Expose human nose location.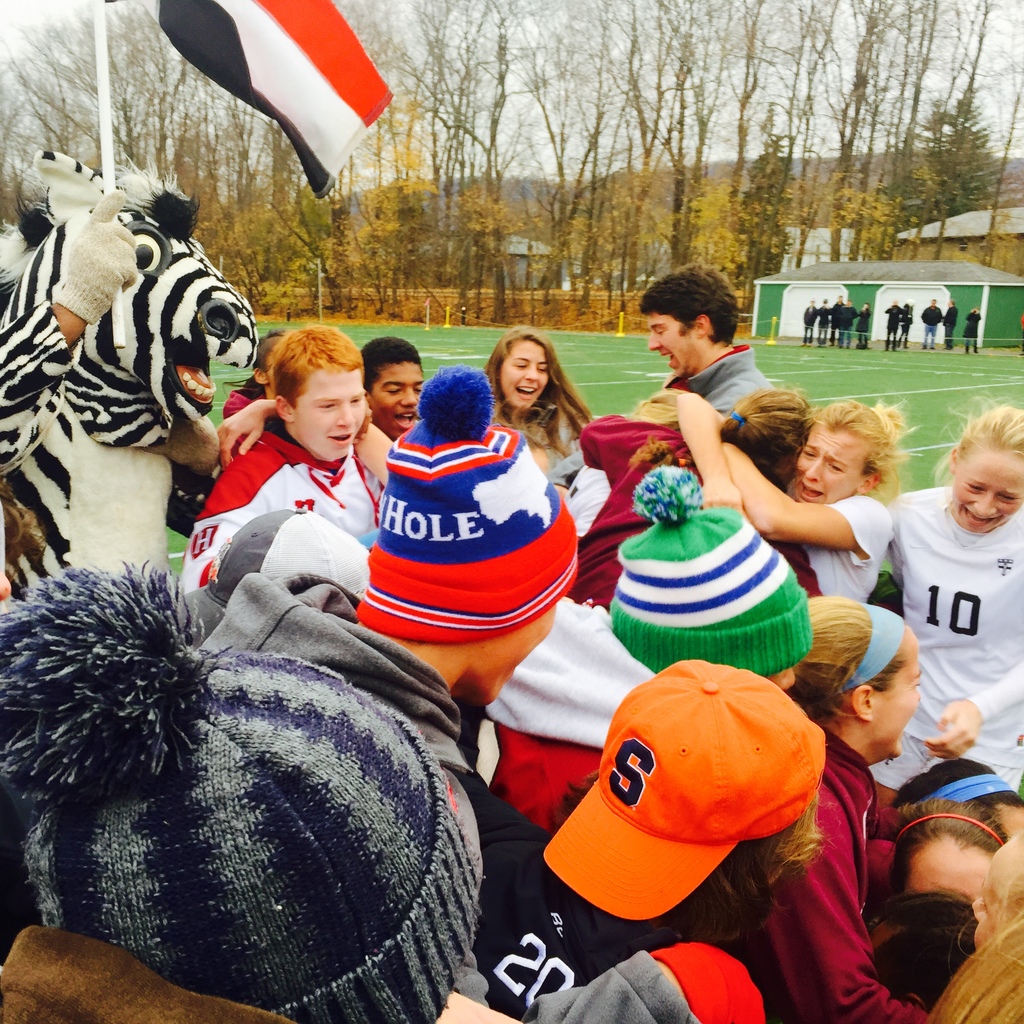
Exposed at l=972, t=896, r=991, b=925.
